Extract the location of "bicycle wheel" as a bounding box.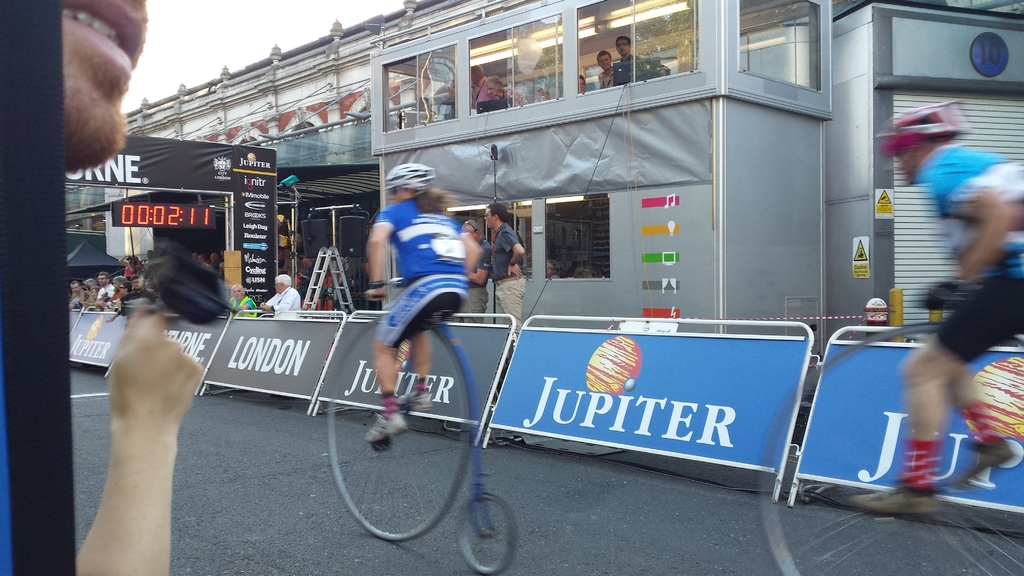
455, 492, 519, 575.
